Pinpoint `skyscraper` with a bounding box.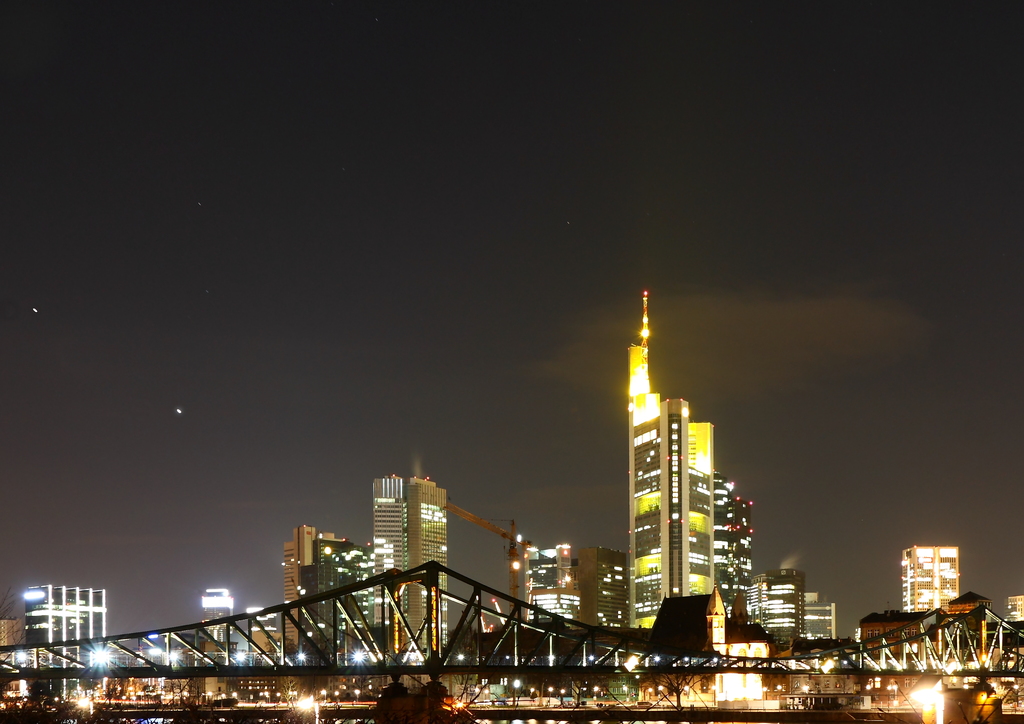
[372,478,447,666].
